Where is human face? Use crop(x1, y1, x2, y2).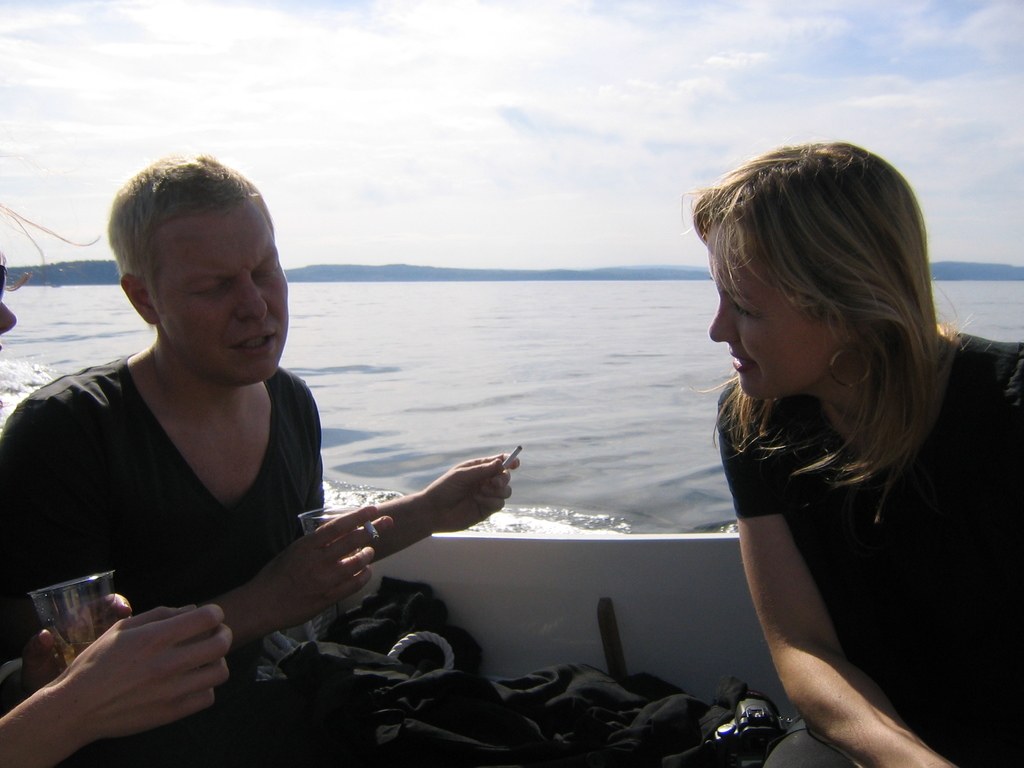
crop(153, 205, 291, 383).
